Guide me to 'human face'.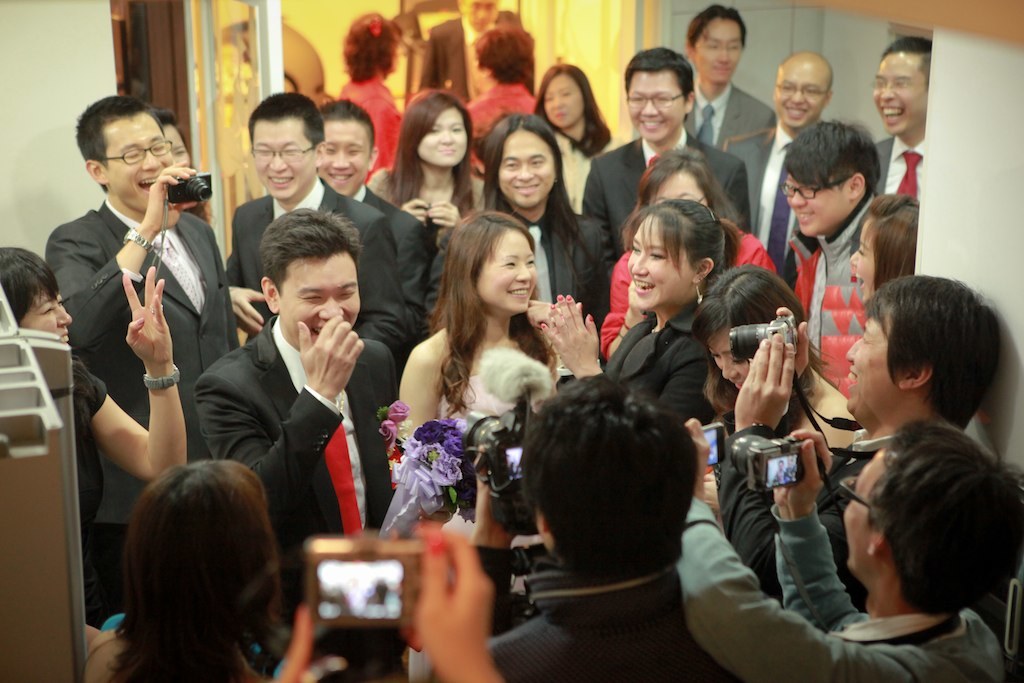
Guidance: {"left": 845, "top": 447, "right": 881, "bottom": 570}.
